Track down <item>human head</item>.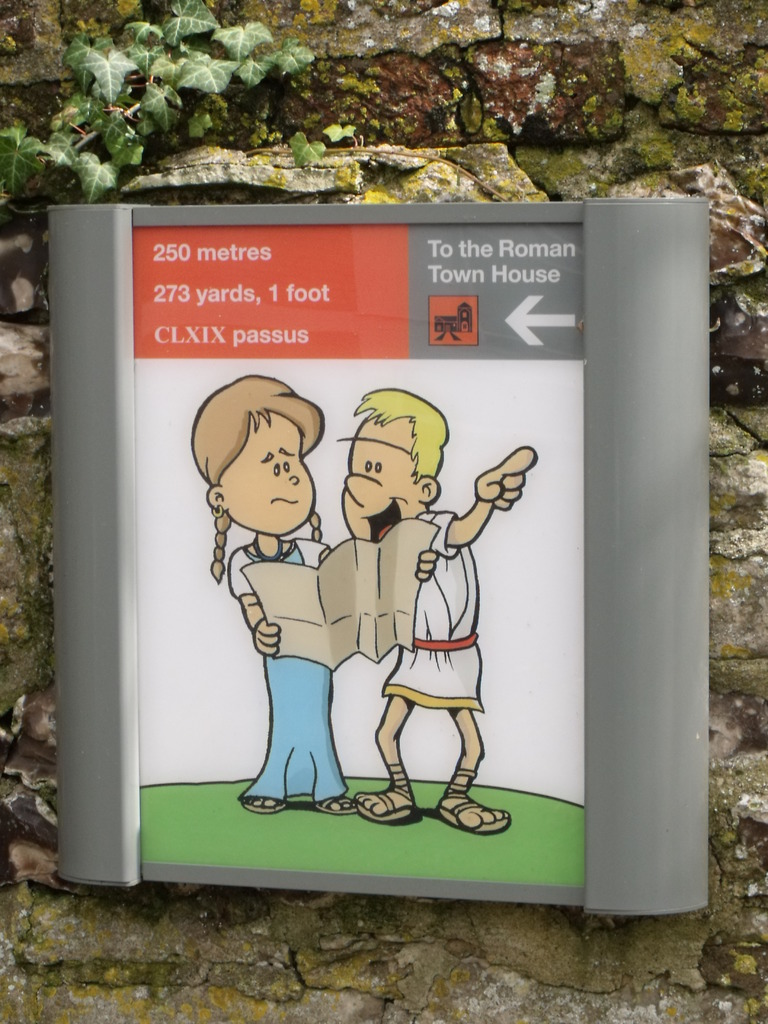
Tracked to region(195, 381, 338, 545).
